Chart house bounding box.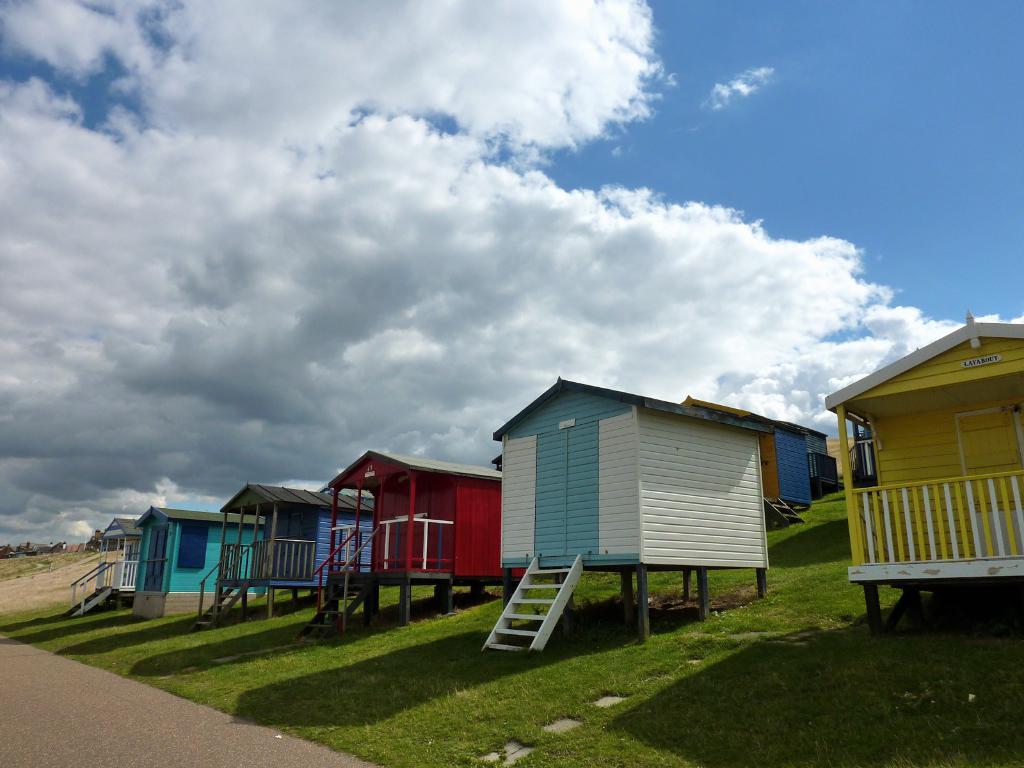
Charted: BBox(300, 452, 542, 644).
